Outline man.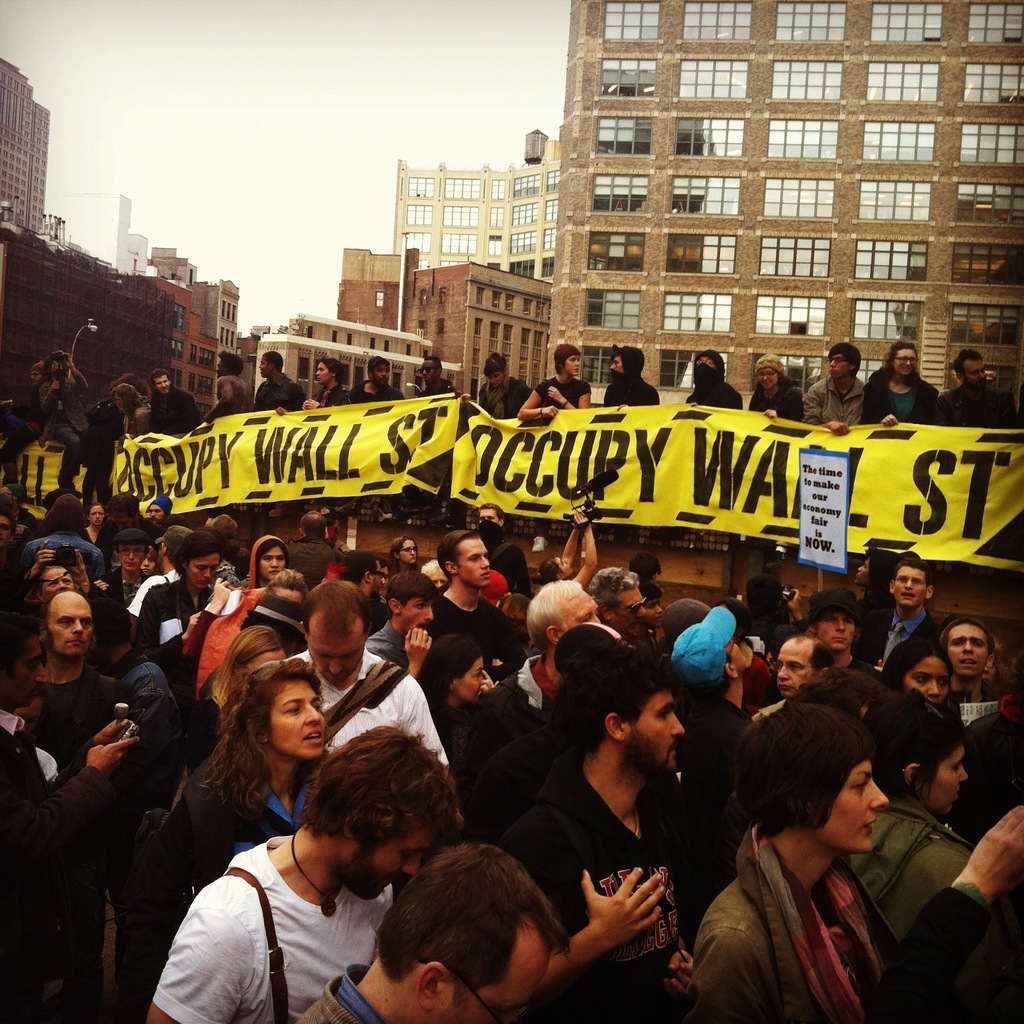
Outline: x1=137, y1=367, x2=203, y2=433.
